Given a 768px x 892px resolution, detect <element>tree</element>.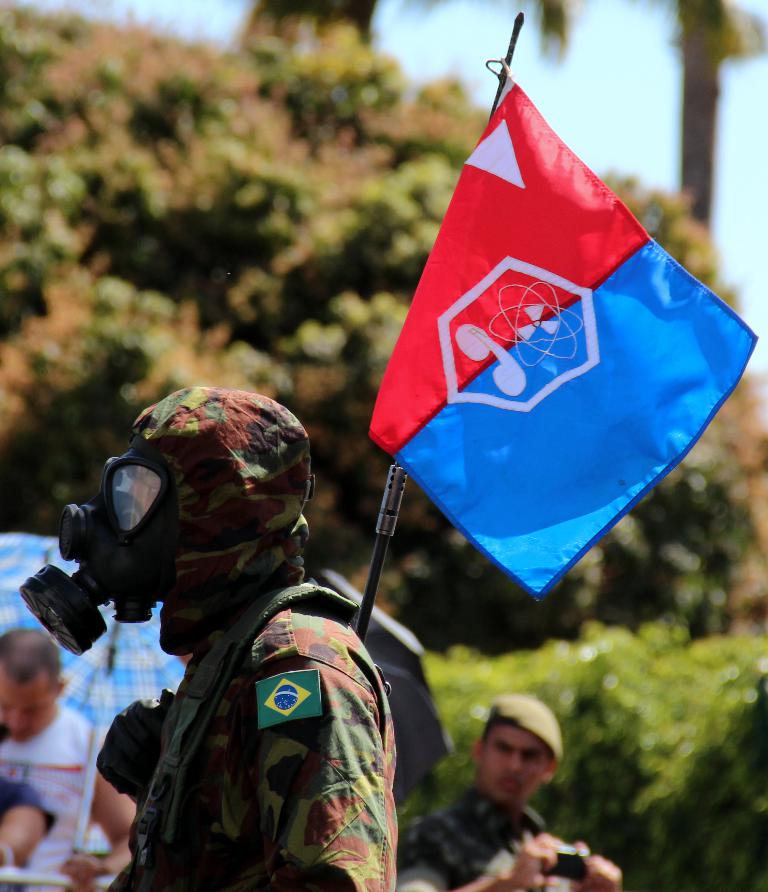
bbox=[409, 608, 767, 890].
